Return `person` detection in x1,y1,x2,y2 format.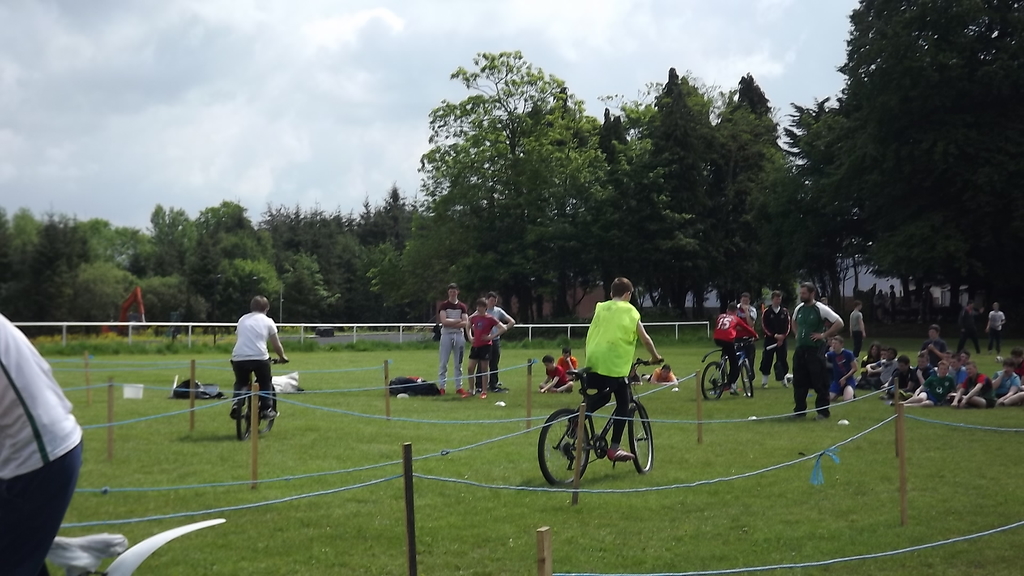
959,351,972,365.
